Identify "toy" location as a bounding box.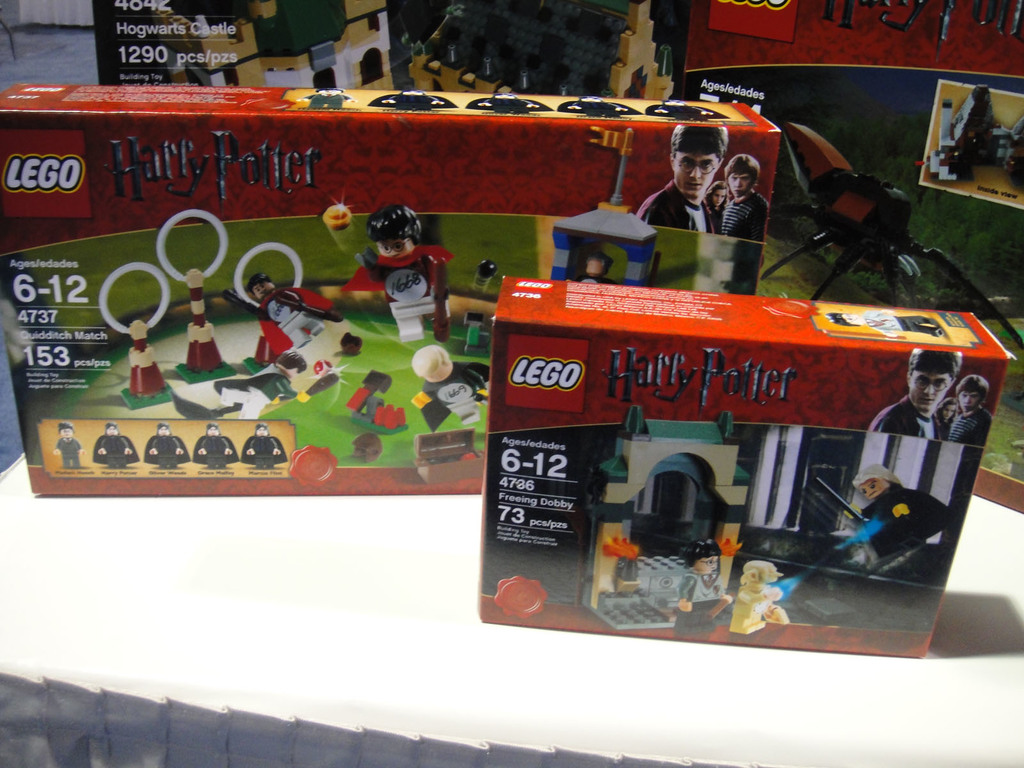
(x1=641, y1=98, x2=730, y2=124).
